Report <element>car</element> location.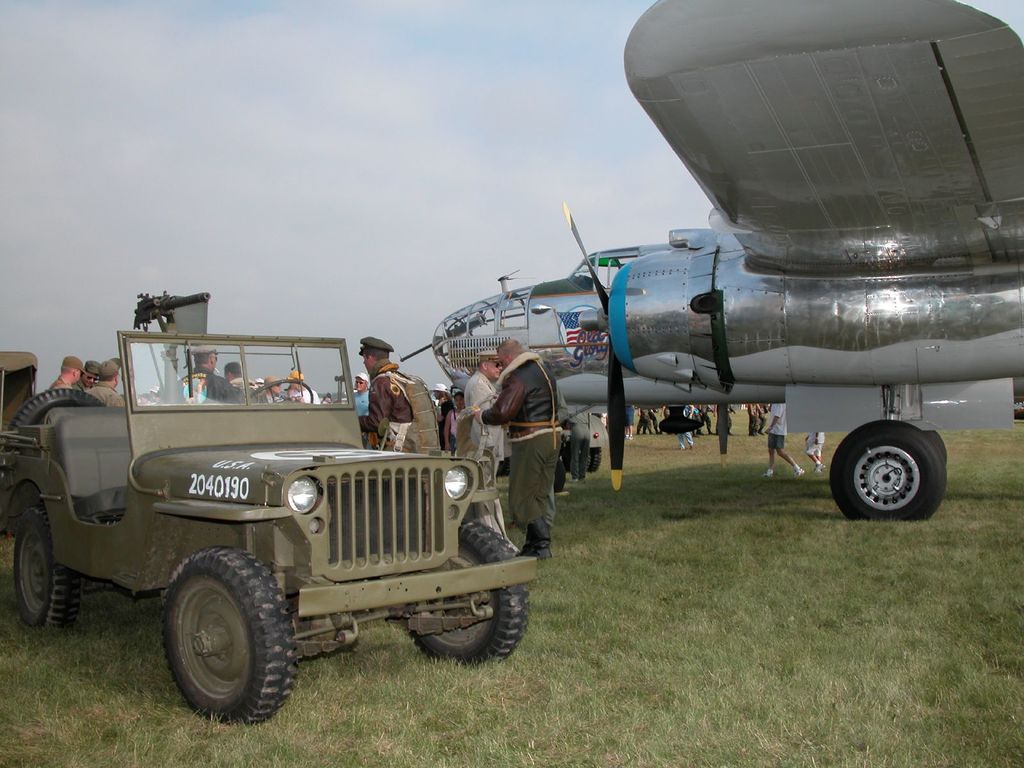
Report: BBox(10, 328, 527, 710).
